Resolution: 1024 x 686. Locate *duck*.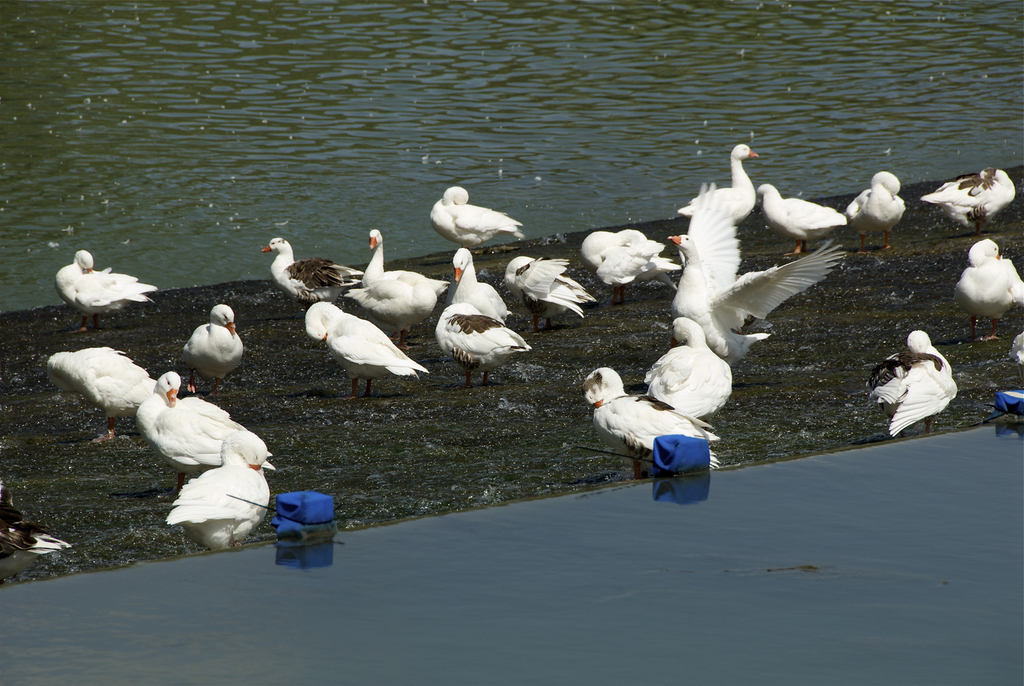
(left=677, top=138, right=767, bottom=227).
